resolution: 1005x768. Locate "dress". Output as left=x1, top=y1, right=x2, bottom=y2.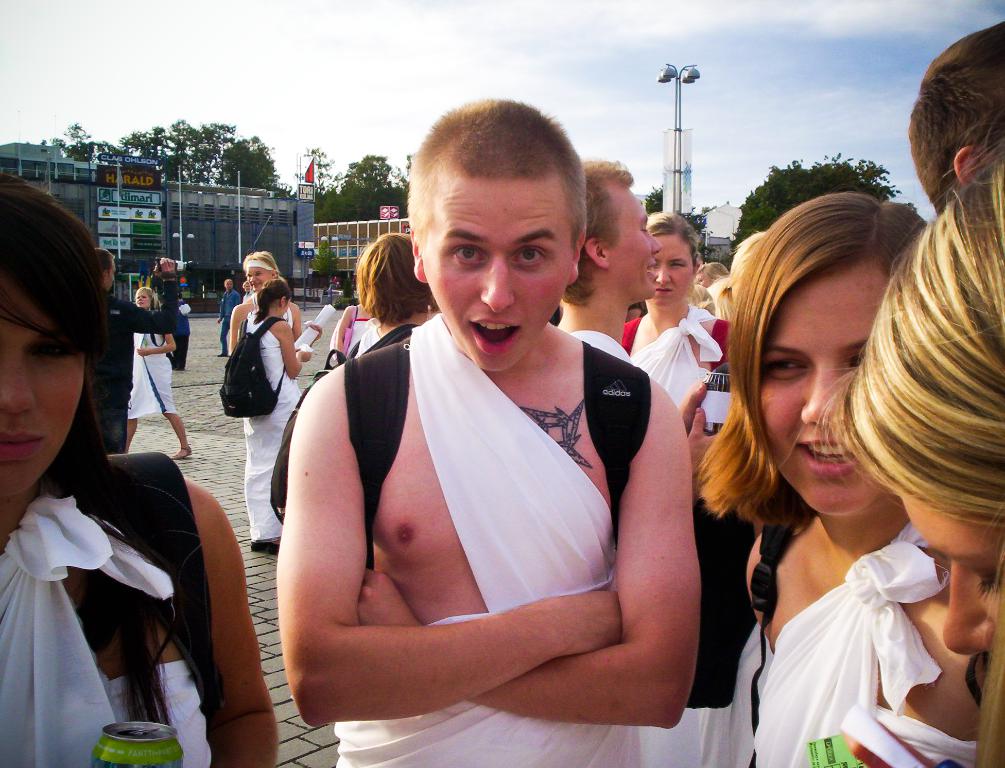
left=251, top=293, right=314, bottom=538.
